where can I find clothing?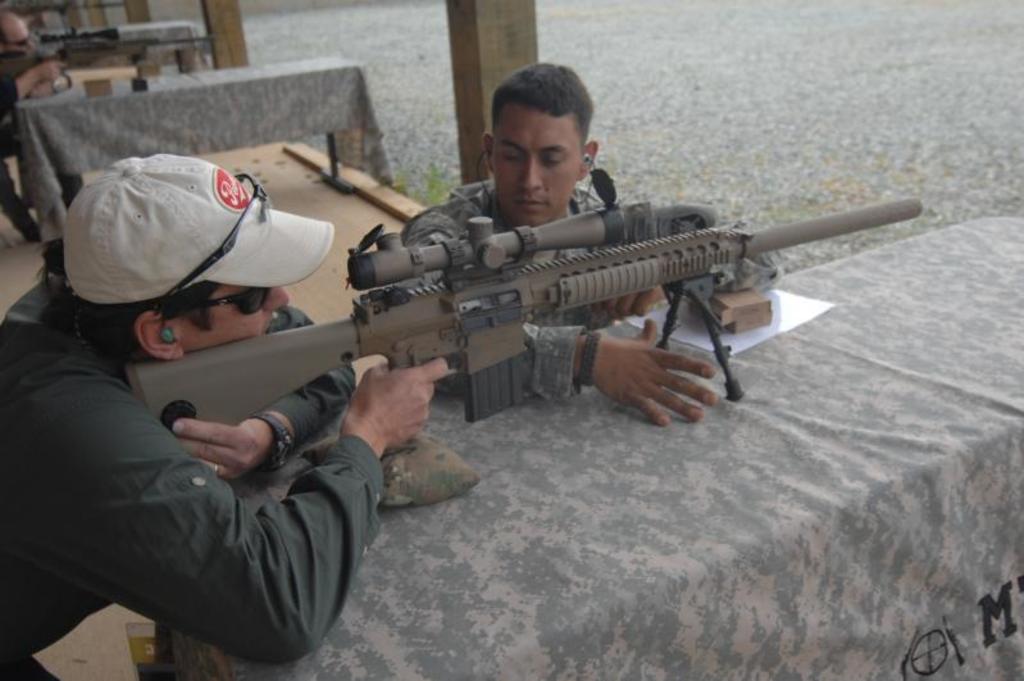
You can find it at [392, 178, 783, 400].
